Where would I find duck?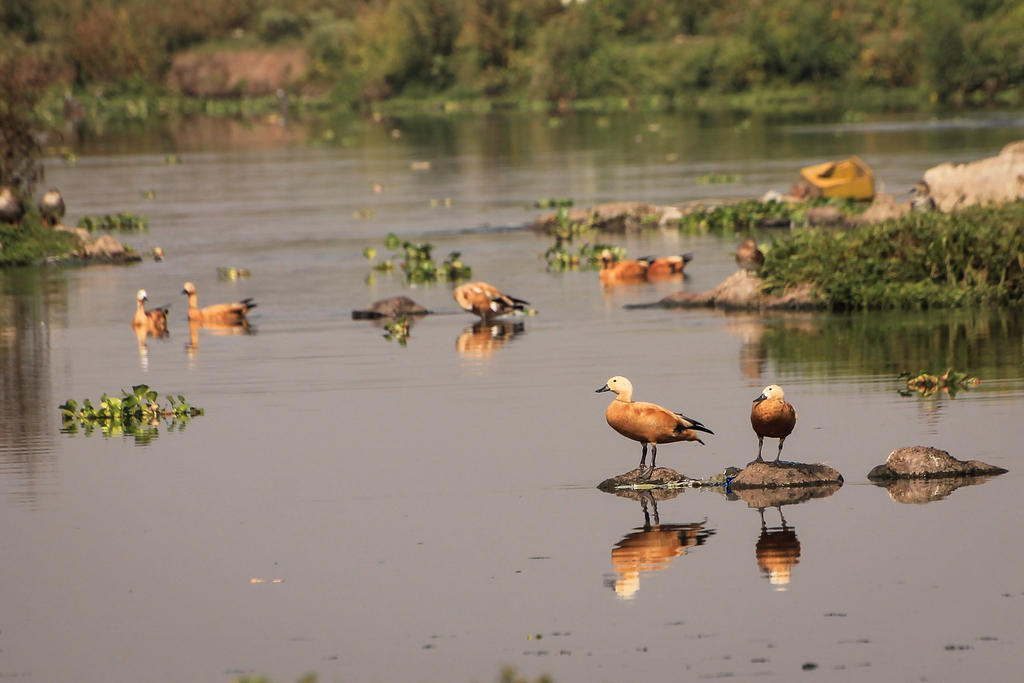
At (596, 252, 653, 284).
